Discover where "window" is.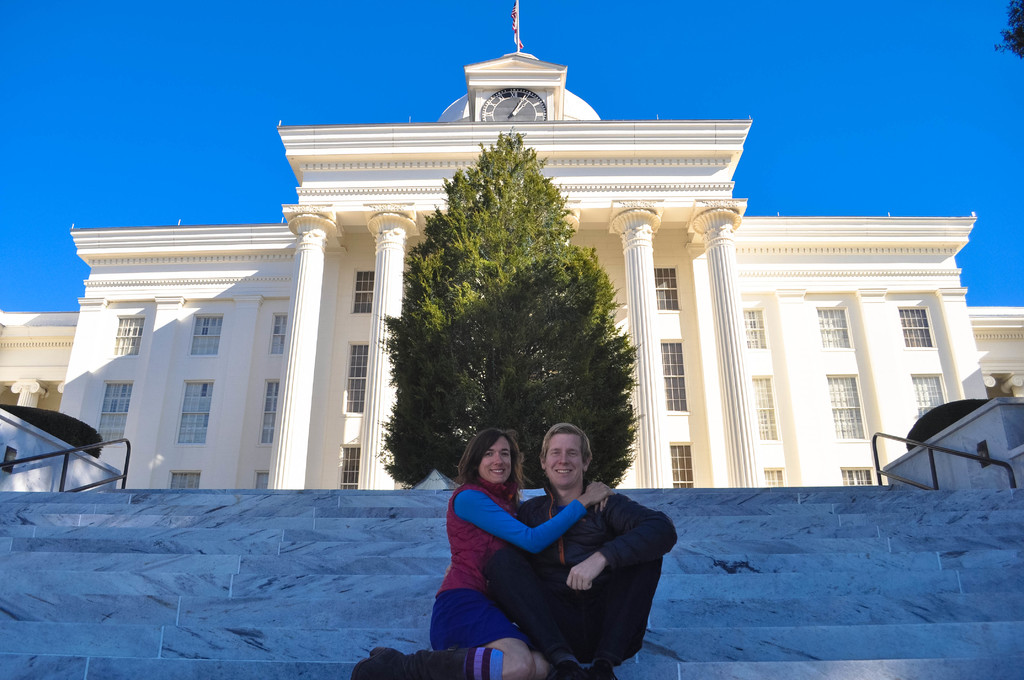
Discovered at bbox=[812, 303, 855, 350].
